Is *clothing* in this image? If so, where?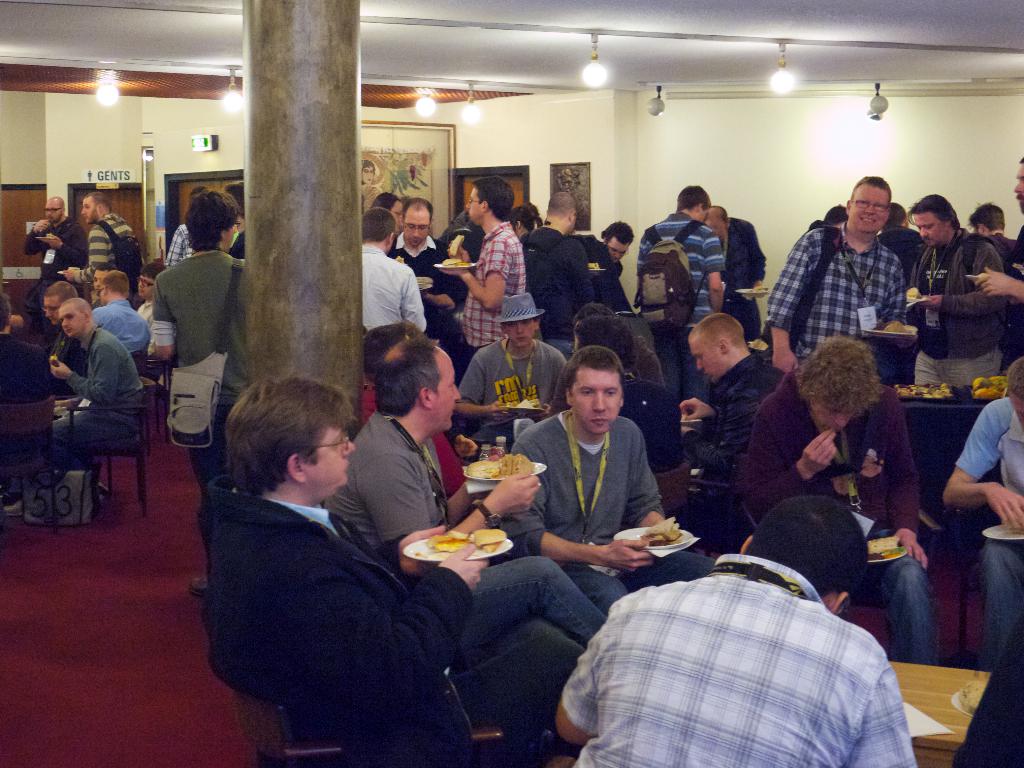
Yes, at 70, 212, 141, 297.
